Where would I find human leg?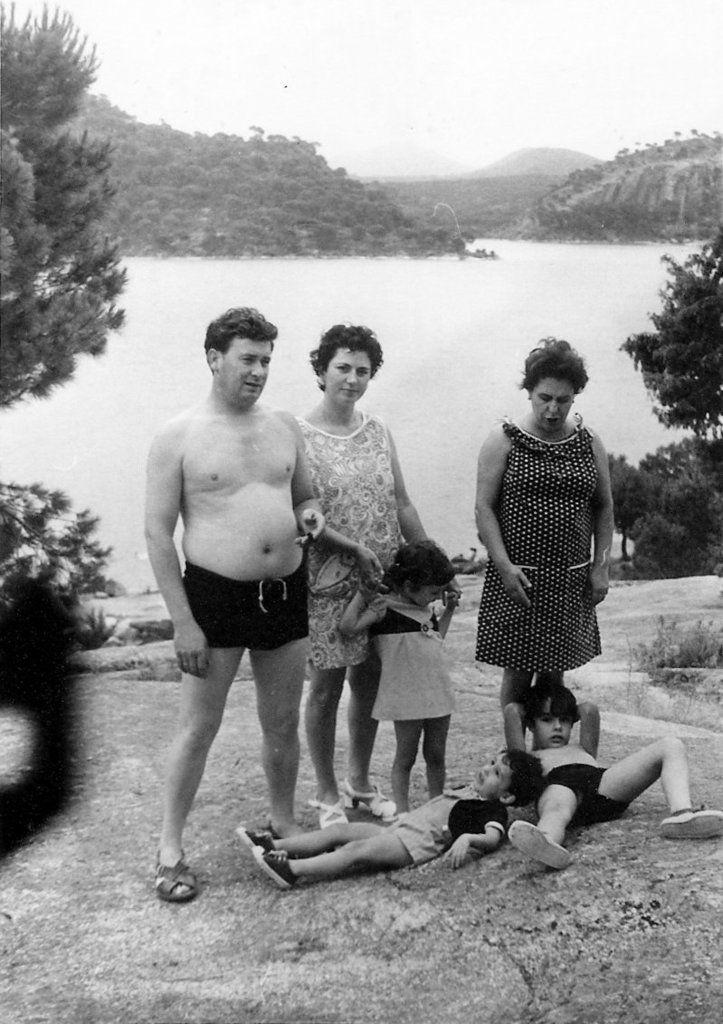
At BBox(509, 775, 585, 867).
